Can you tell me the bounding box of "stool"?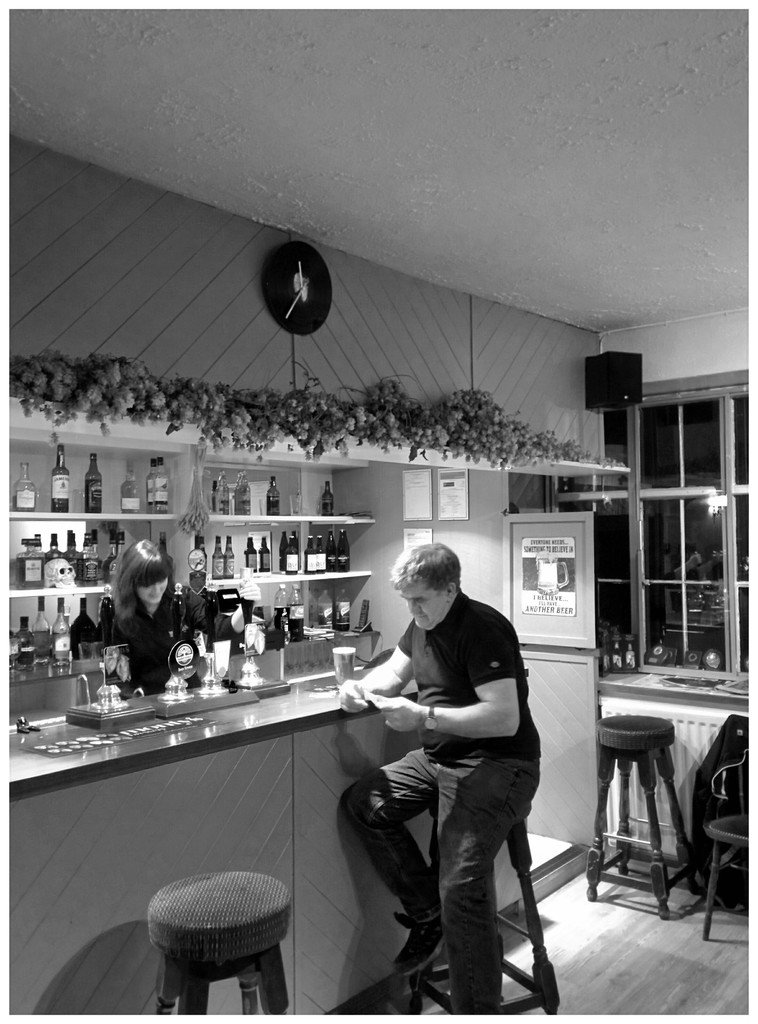
l=140, t=872, r=289, b=1021.
